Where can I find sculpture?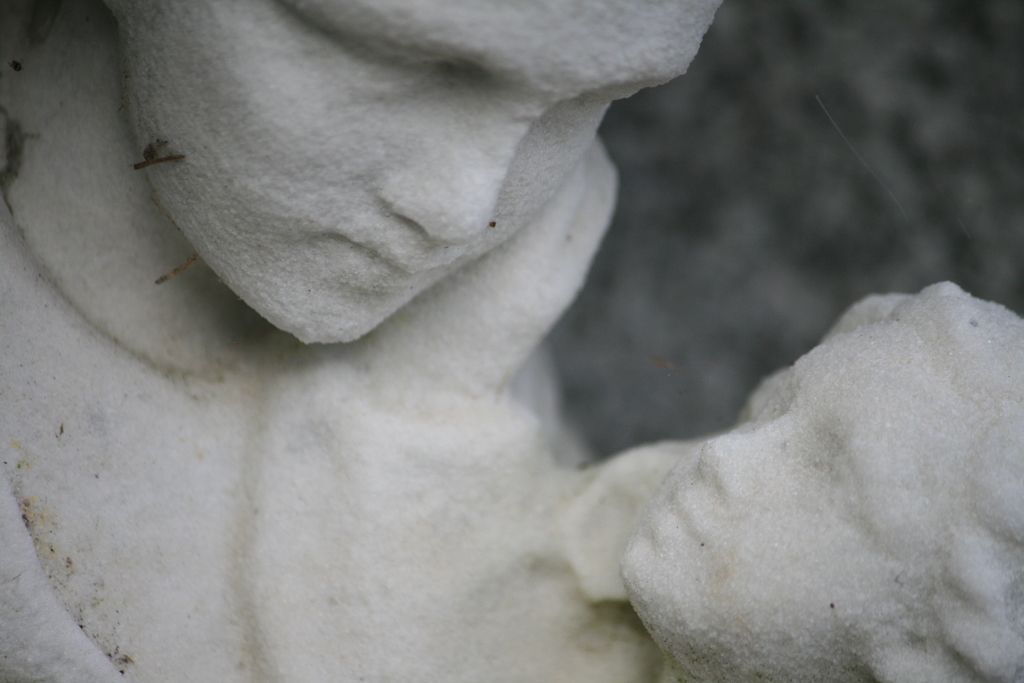
You can find it at 0:0:1023:682.
